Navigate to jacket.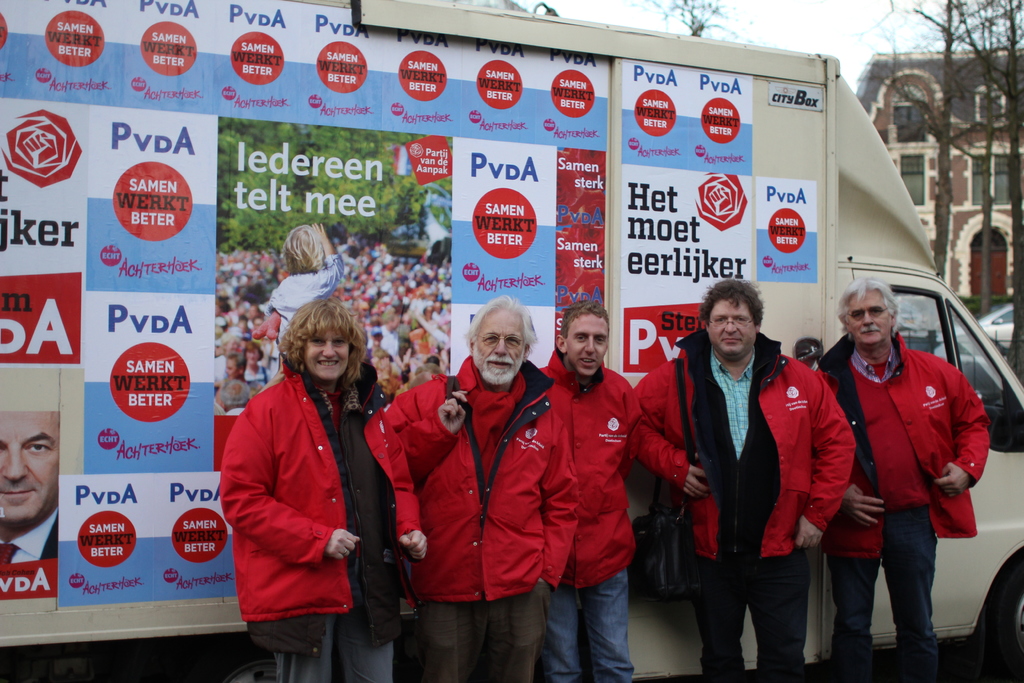
Navigation target: crop(534, 347, 640, 604).
